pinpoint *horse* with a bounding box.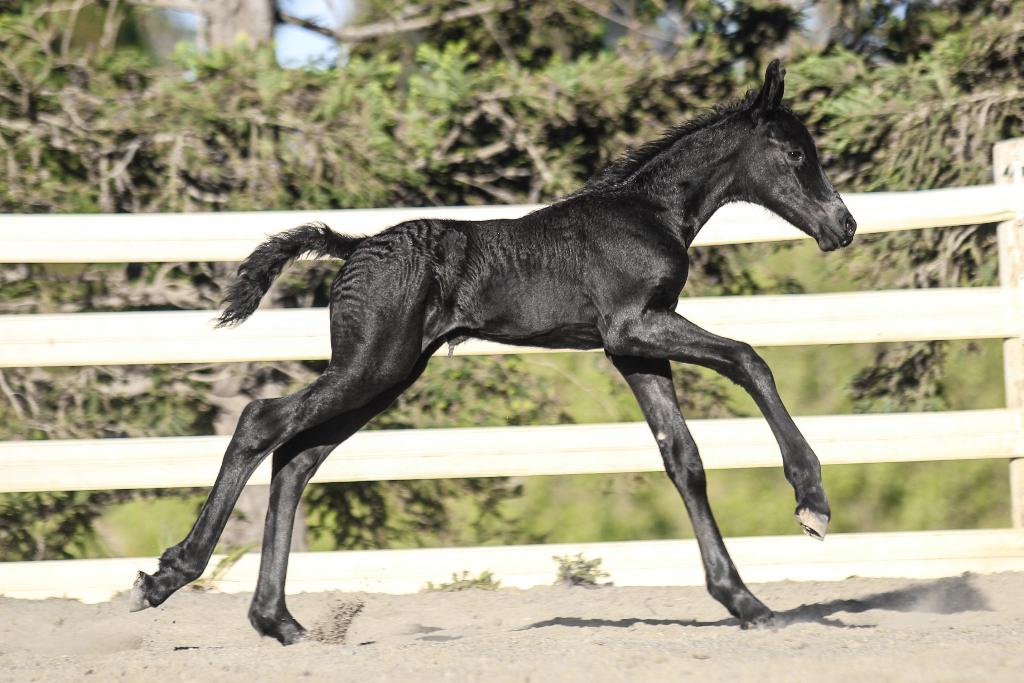
(127,59,861,648).
